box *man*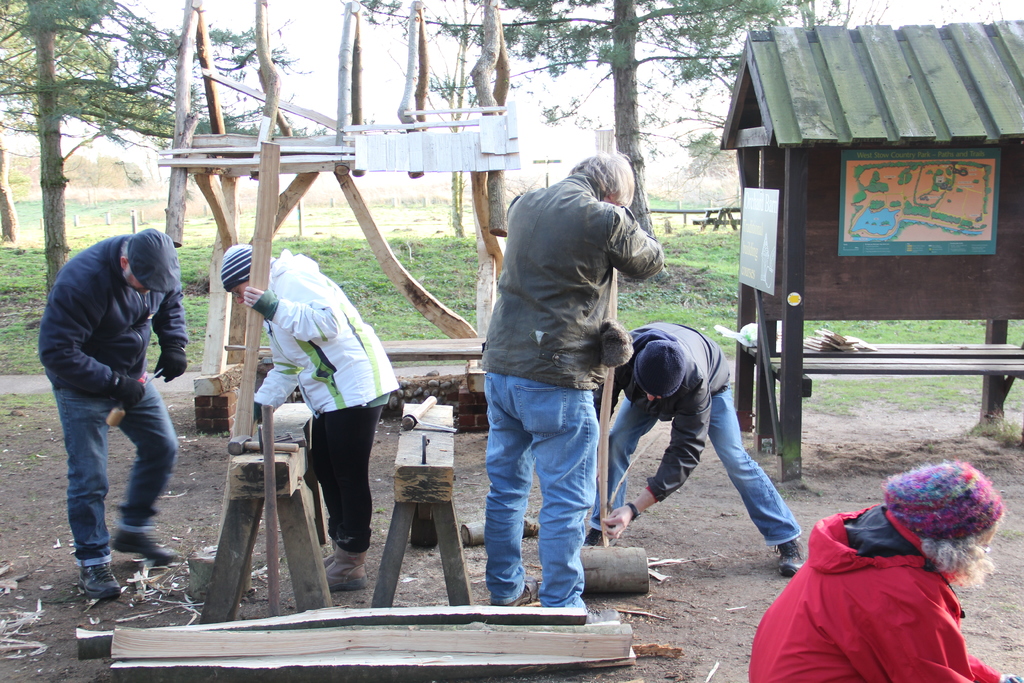
left=36, top=227, right=180, bottom=585
